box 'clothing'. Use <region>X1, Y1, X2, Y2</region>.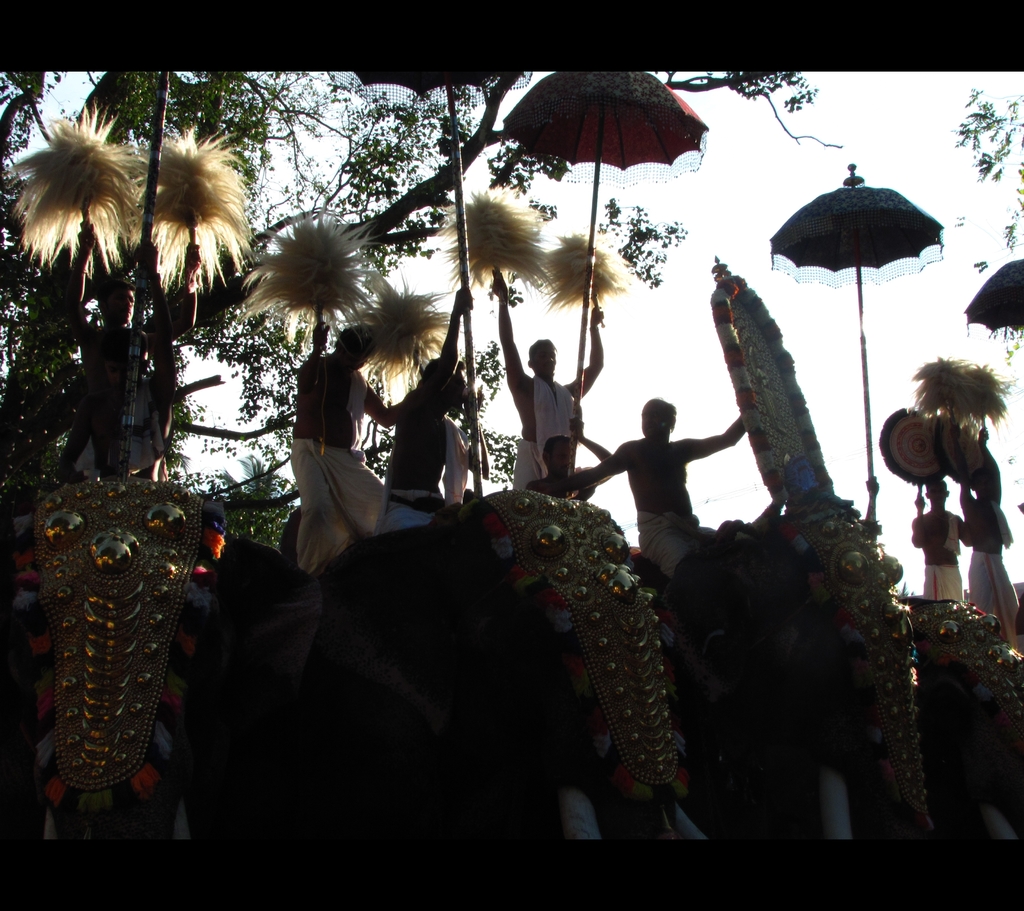
<region>990, 496, 1011, 547</region>.
